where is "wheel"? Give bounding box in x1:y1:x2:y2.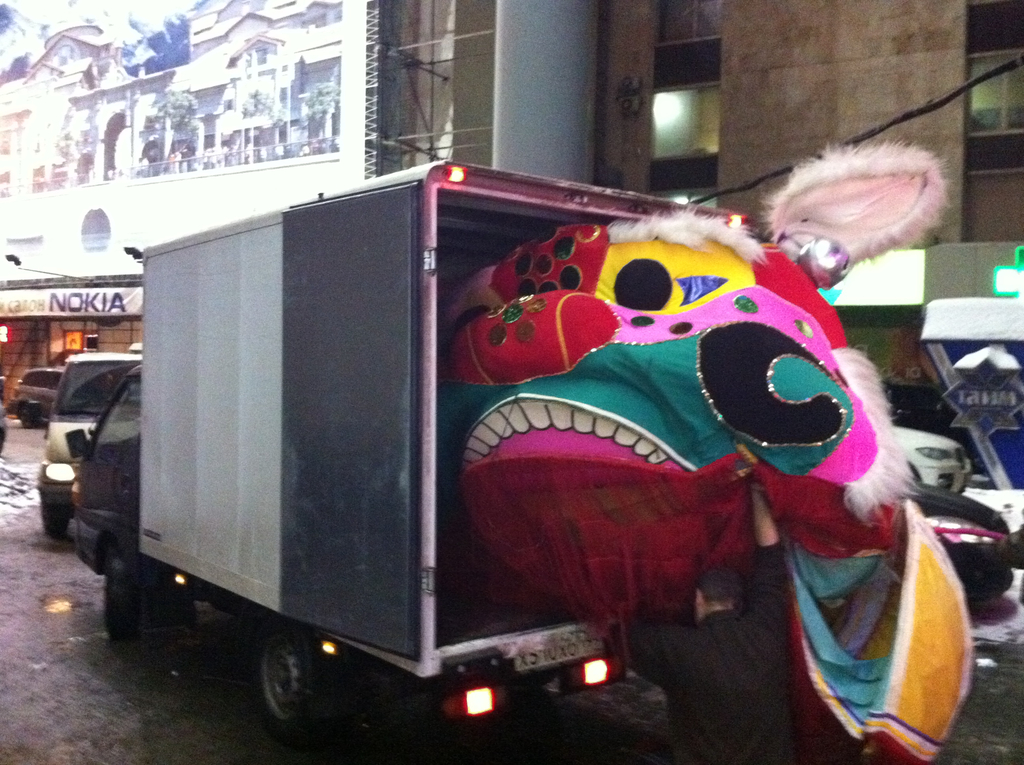
104:549:147:647.
